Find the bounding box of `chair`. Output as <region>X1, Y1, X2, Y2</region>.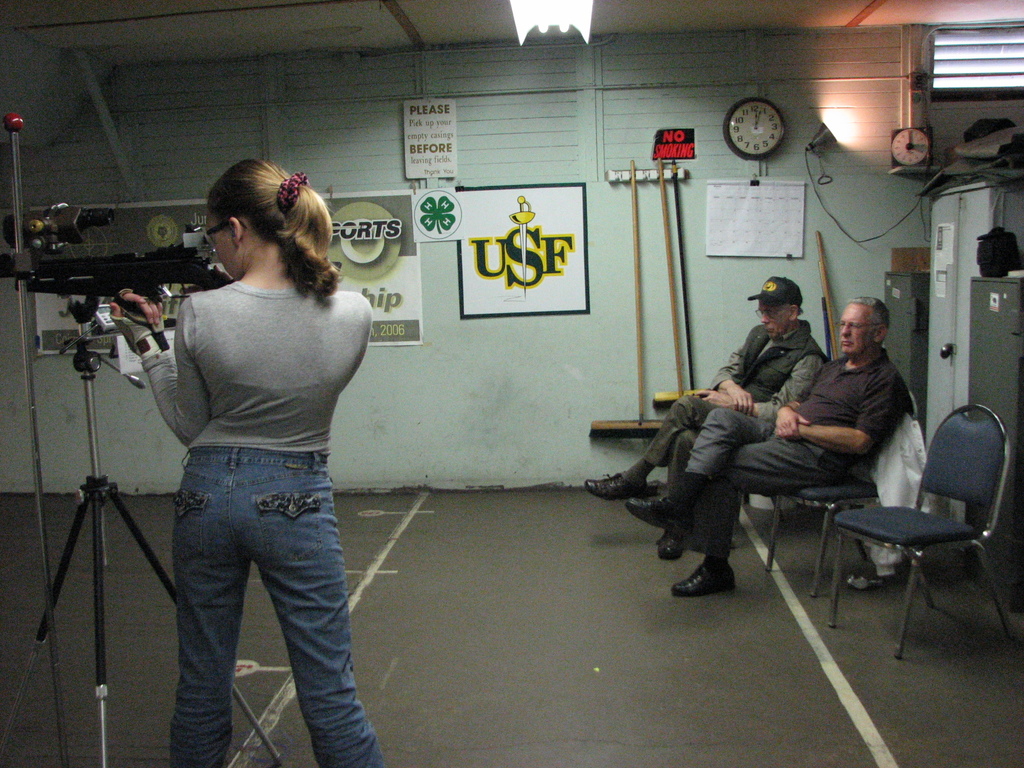
<region>748, 367, 922, 600</region>.
